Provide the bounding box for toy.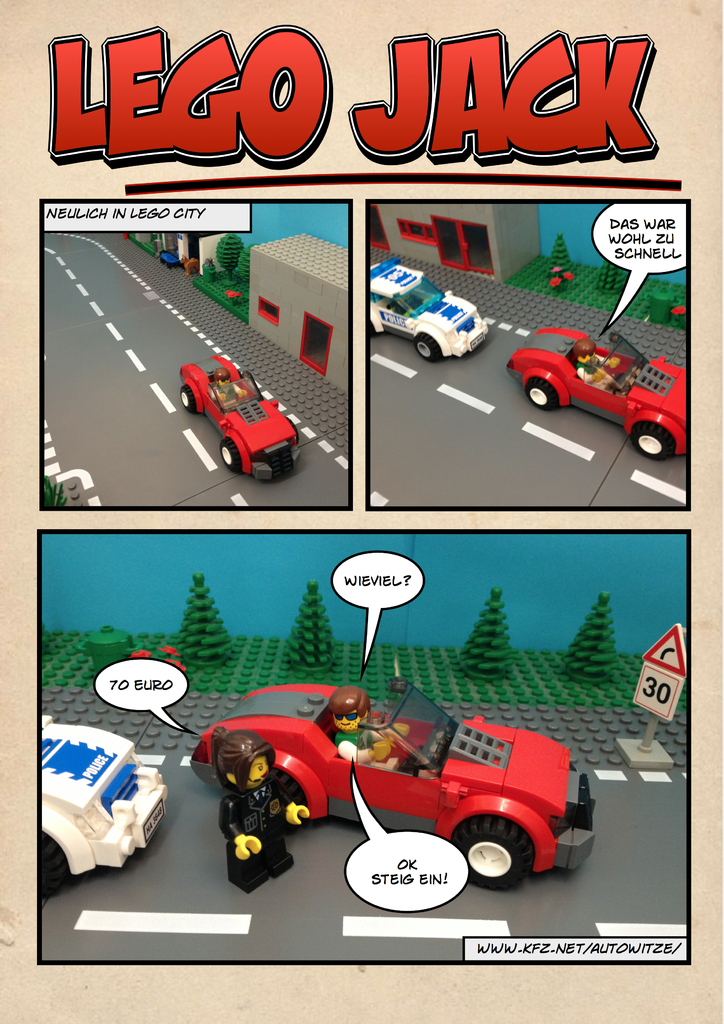
[38,710,160,922].
